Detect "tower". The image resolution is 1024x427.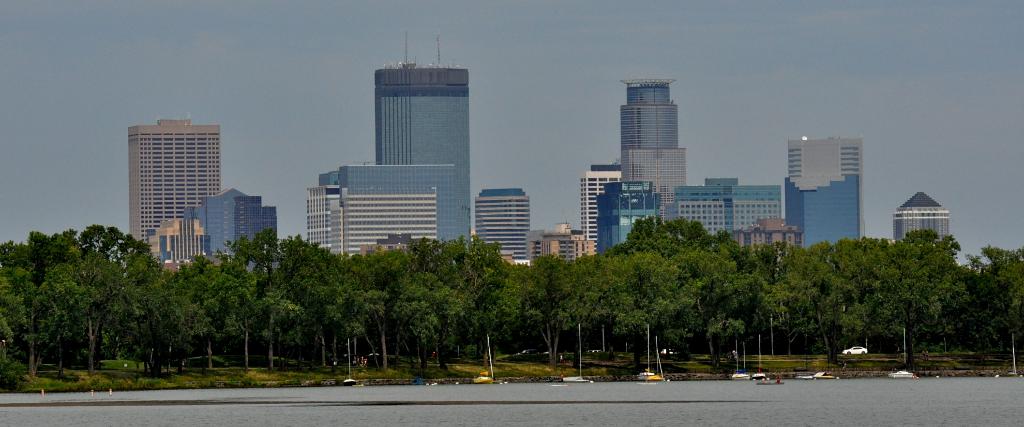
bbox=(474, 190, 532, 263).
